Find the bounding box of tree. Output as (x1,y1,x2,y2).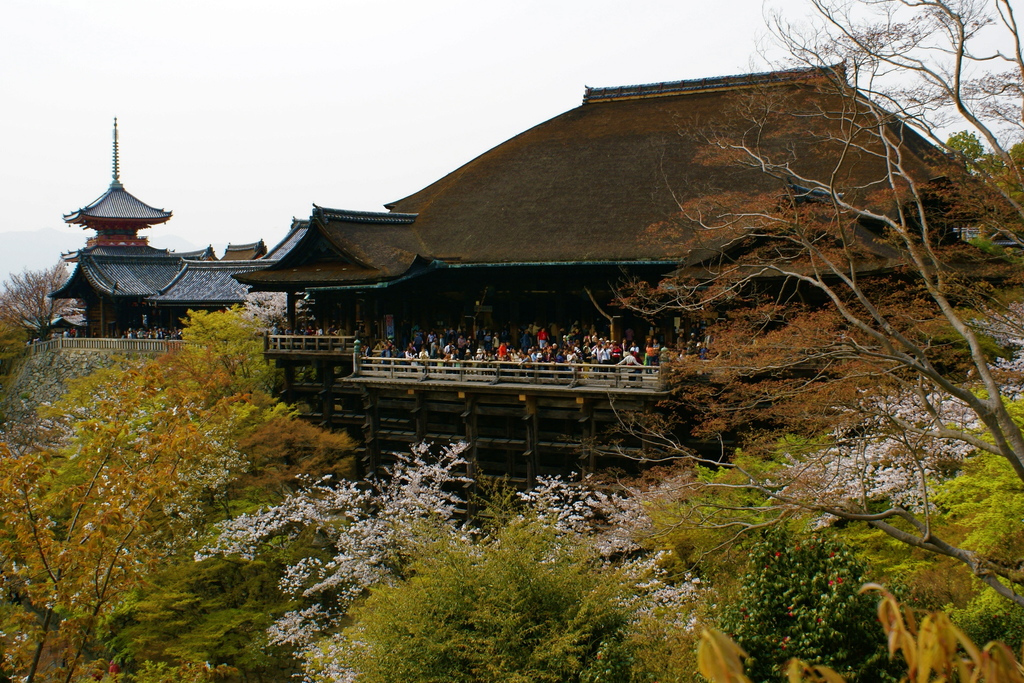
(0,304,26,363).
